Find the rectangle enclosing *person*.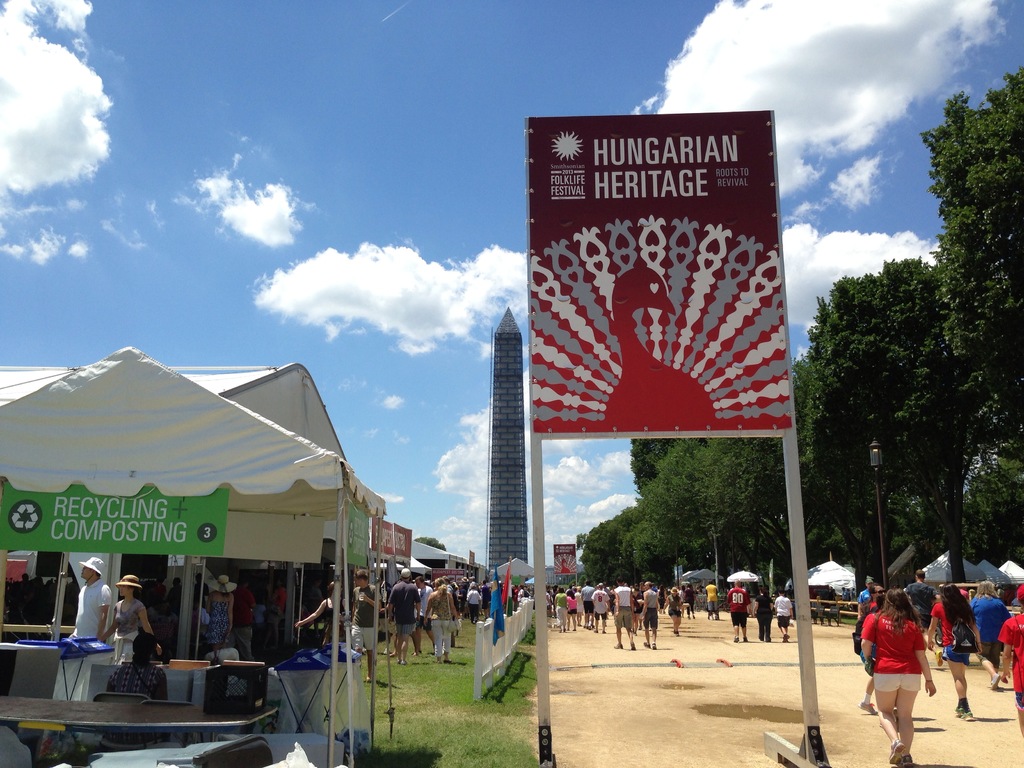
left=476, top=582, right=492, bottom=618.
